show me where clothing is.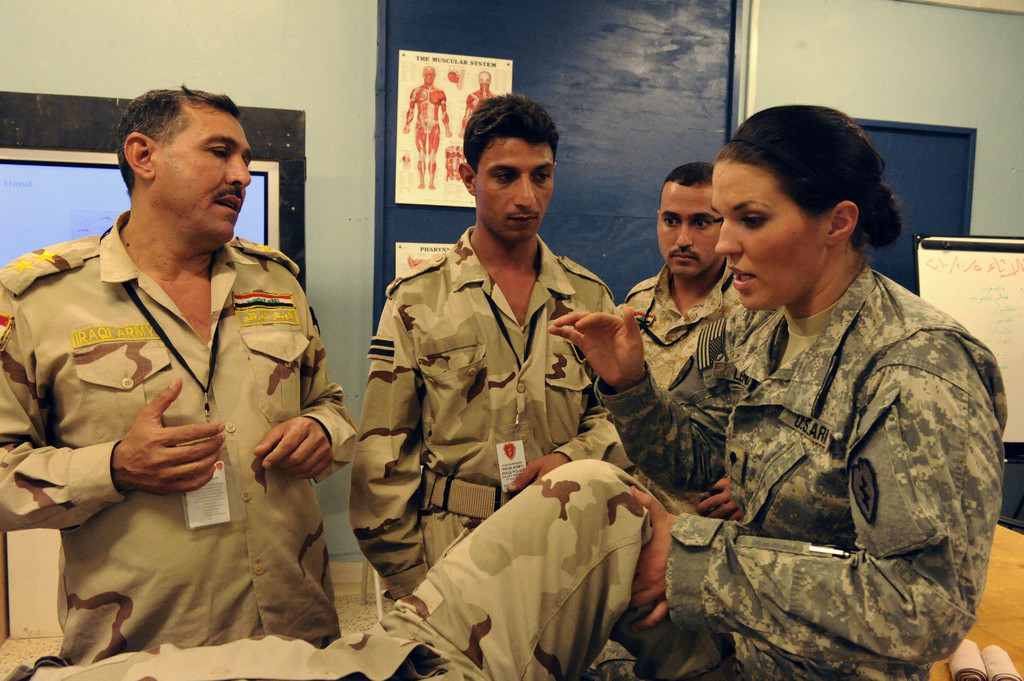
clothing is at <bbox>0, 455, 738, 680</bbox>.
